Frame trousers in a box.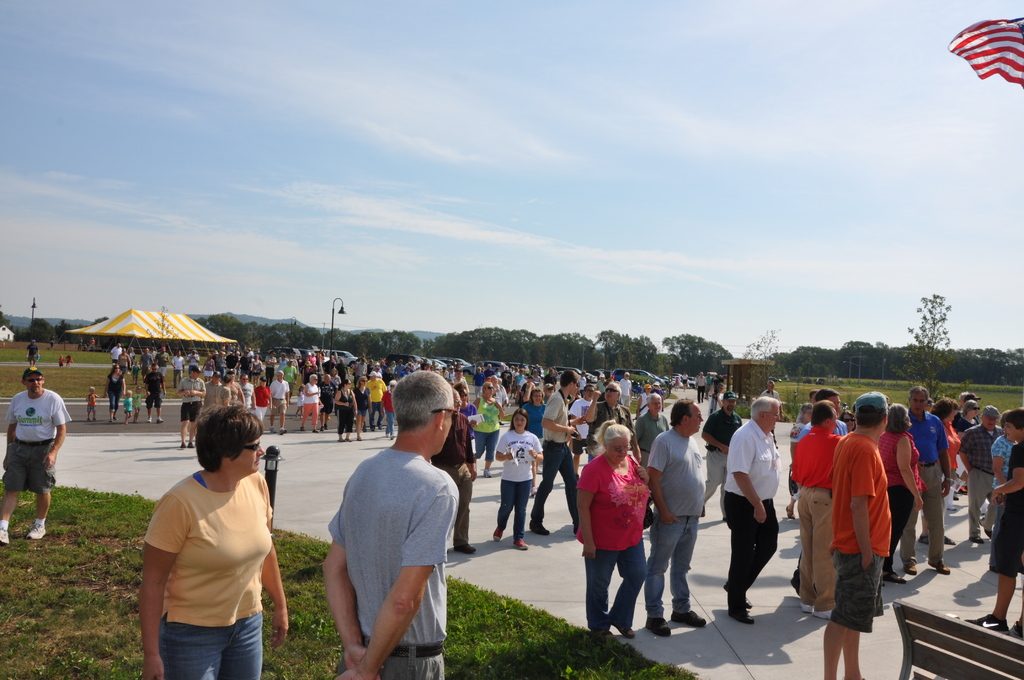
{"x1": 698, "y1": 384, "x2": 705, "y2": 401}.
